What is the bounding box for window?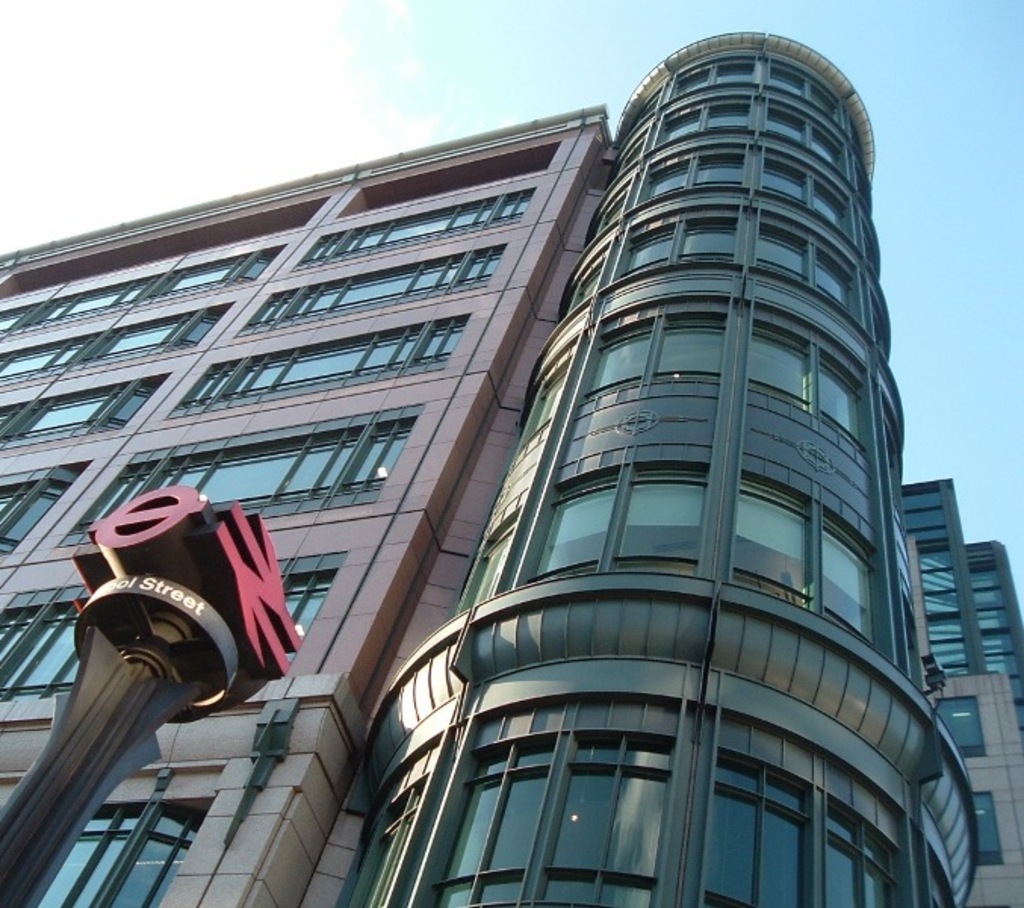
{"left": 929, "top": 696, "right": 997, "bottom": 752}.
